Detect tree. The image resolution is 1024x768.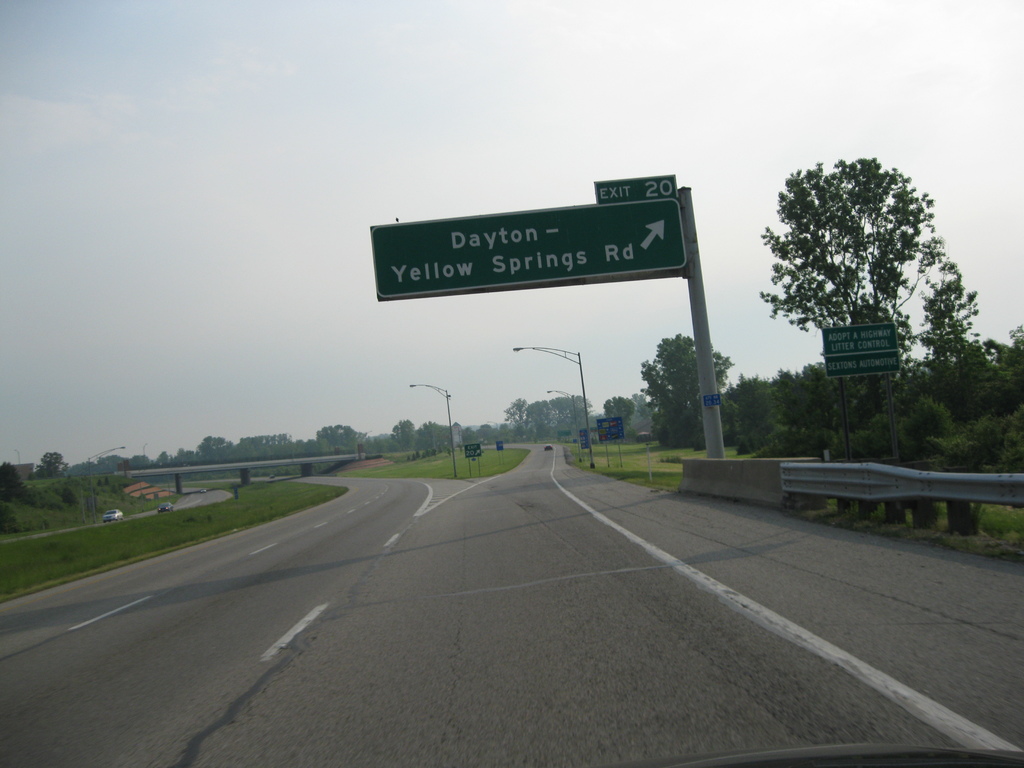
pyautogui.locateOnScreen(758, 159, 977, 461).
